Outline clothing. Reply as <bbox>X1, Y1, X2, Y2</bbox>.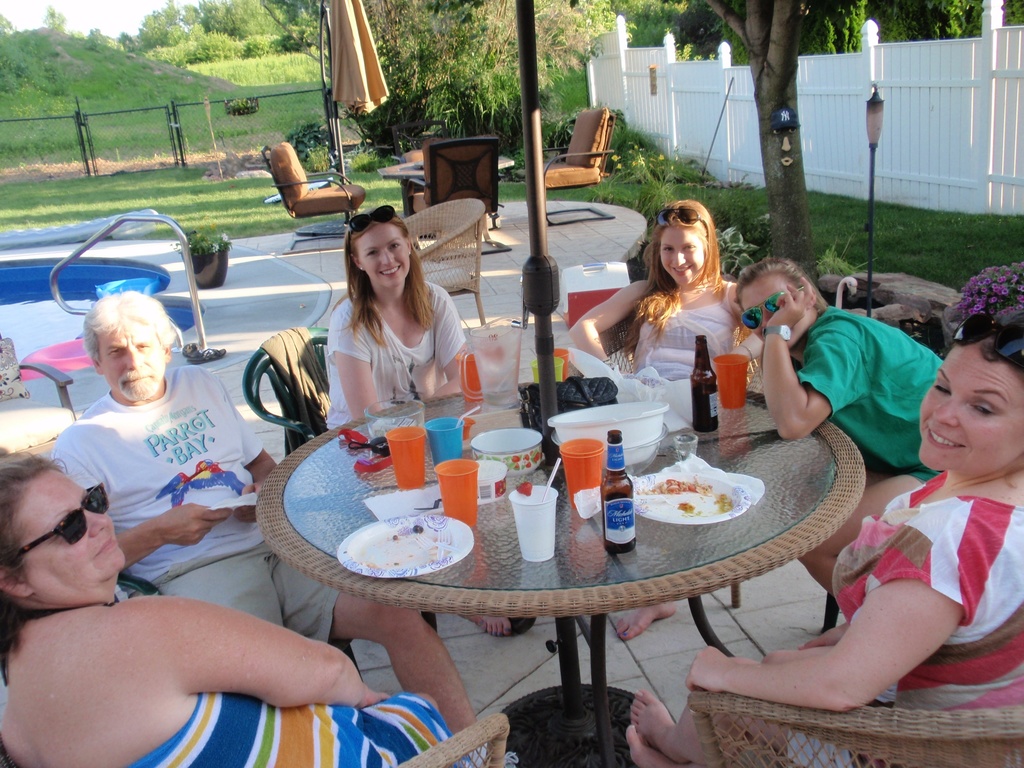
<bbox>330, 284, 477, 429</bbox>.
